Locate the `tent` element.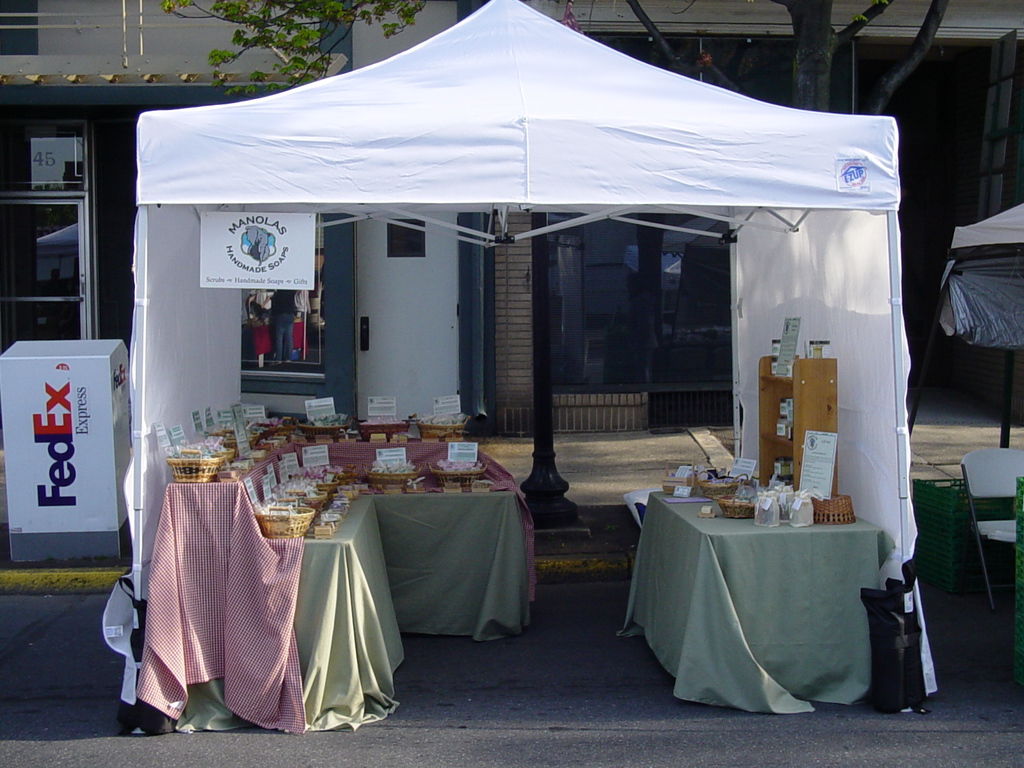
Element bbox: [left=931, top=202, right=1023, bottom=428].
